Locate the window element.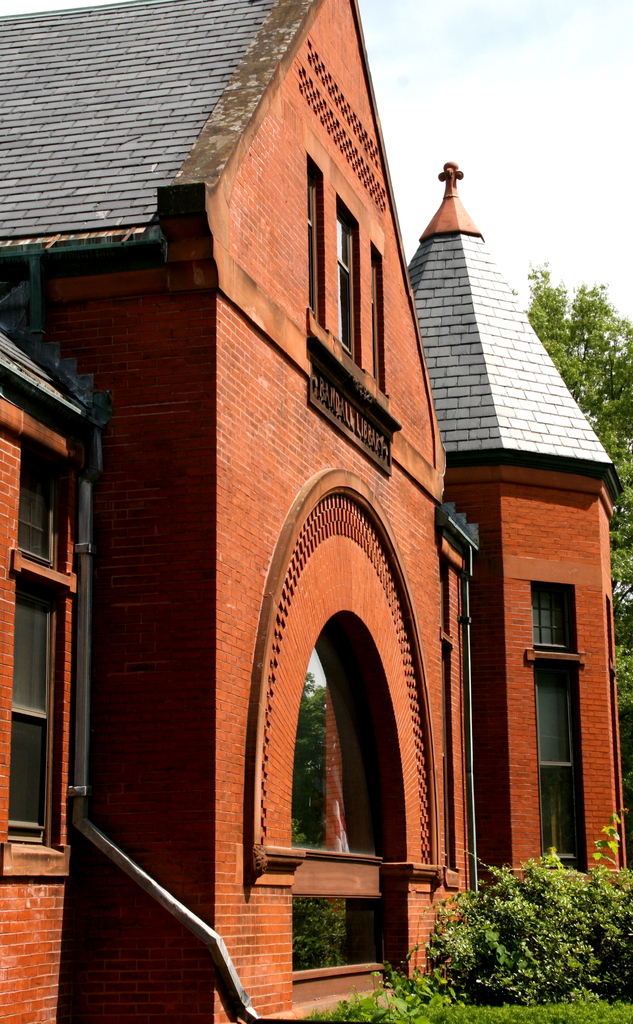
Element bbox: (368, 238, 386, 394).
